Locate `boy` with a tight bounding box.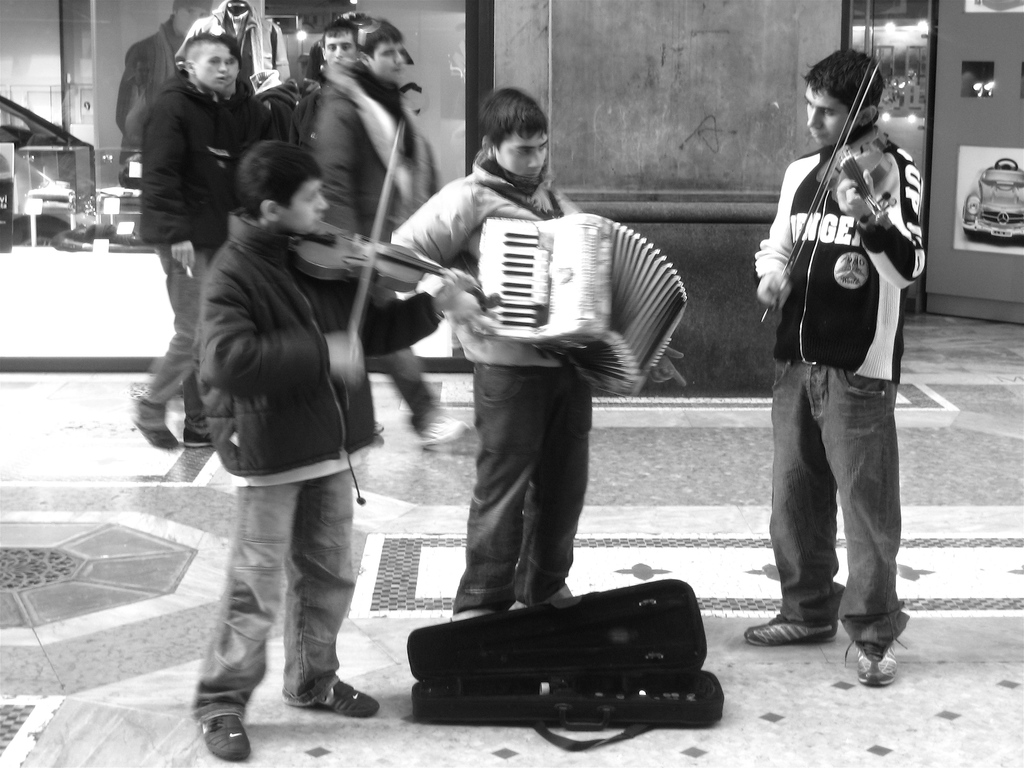
{"left": 367, "top": 84, "right": 620, "bottom": 629}.
